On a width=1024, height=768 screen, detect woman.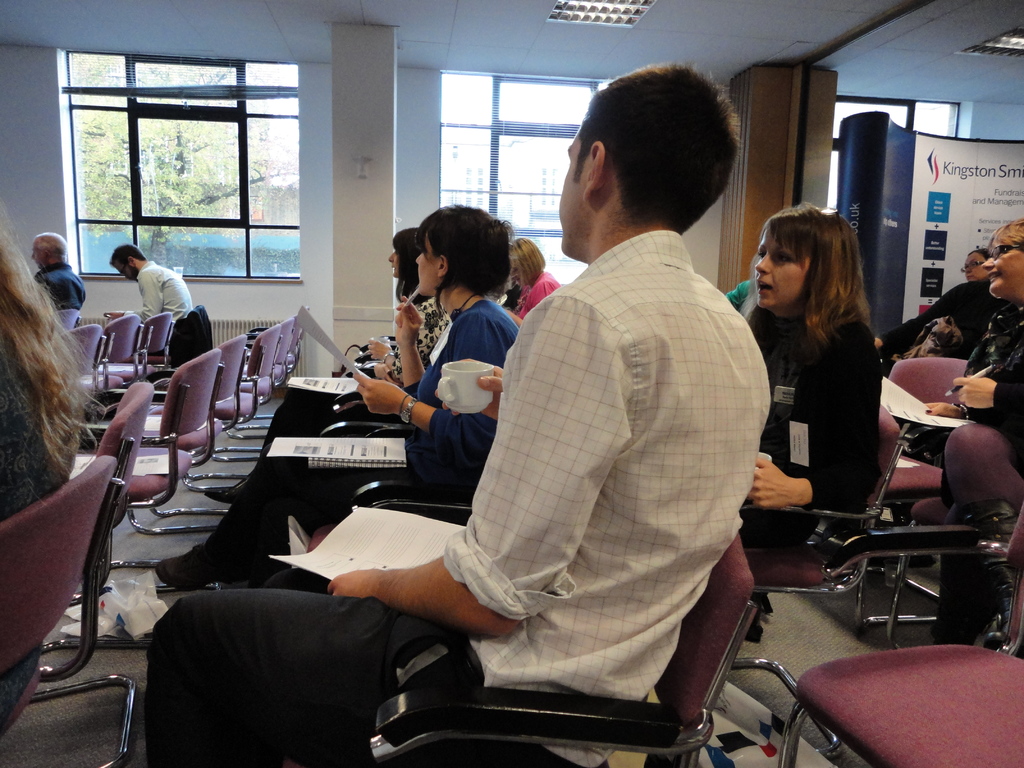
detection(872, 248, 1001, 370).
